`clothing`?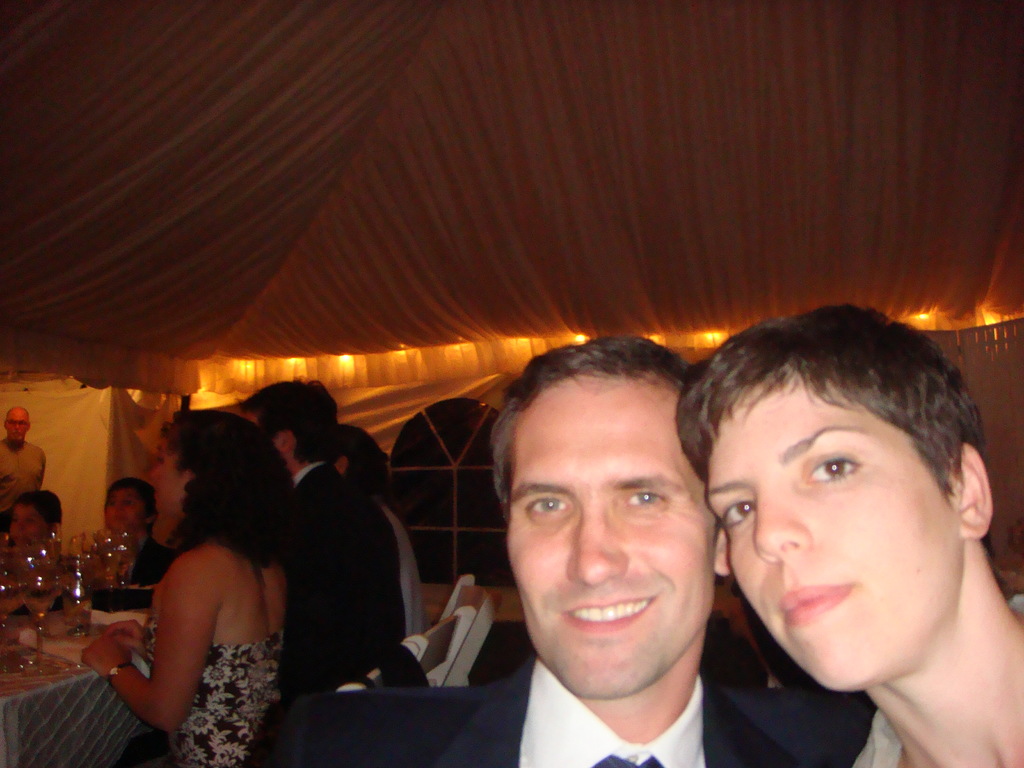
detection(292, 659, 893, 767)
